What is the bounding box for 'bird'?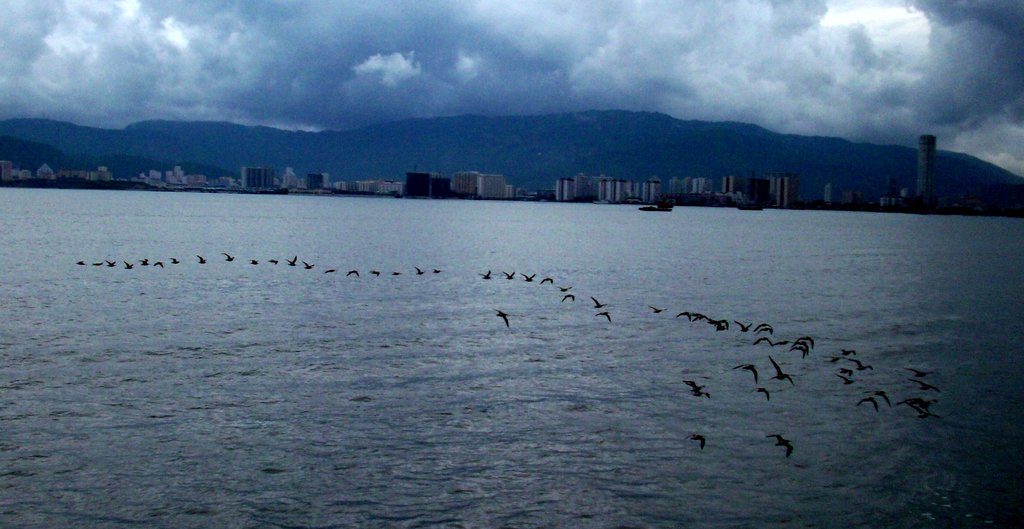
{"left": 168, "top": 258, "right": 181, "bottom": 267}.
